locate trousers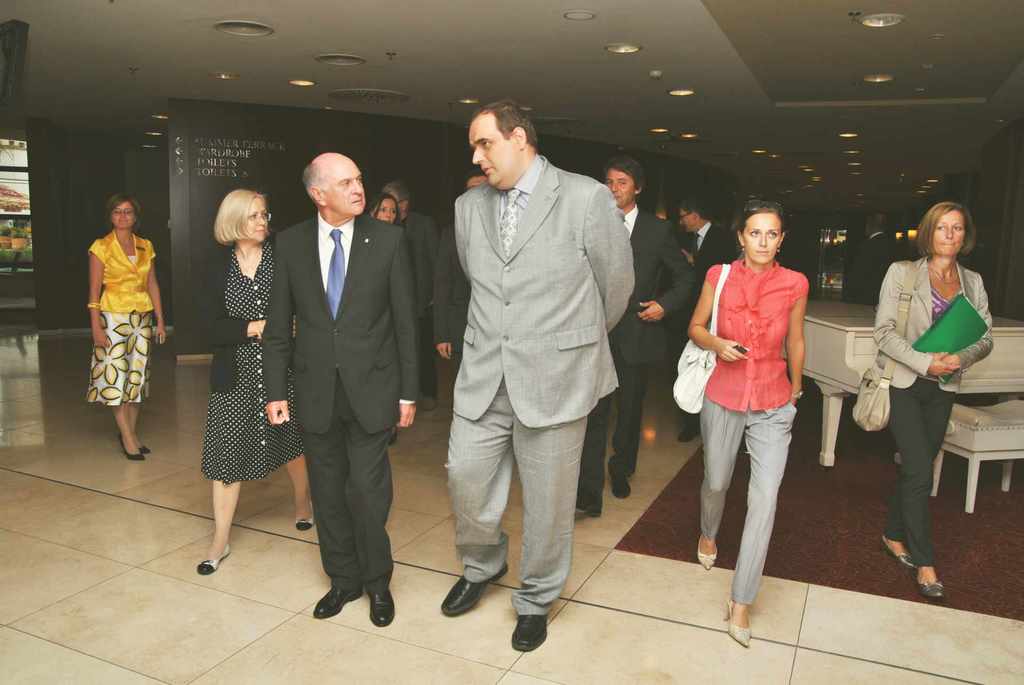
{"x1": 884, "y1": 376, "x2": 950, "y2": 562}
